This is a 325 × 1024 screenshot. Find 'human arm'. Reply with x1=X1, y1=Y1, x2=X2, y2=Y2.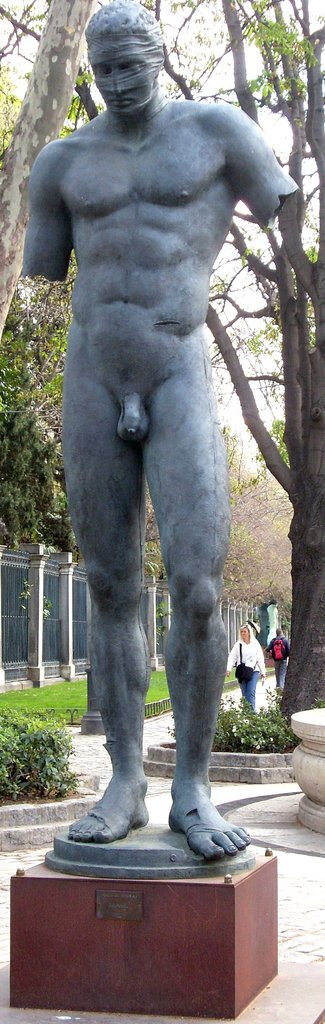
x1=183, y1=87, x2=300, y2=237.
